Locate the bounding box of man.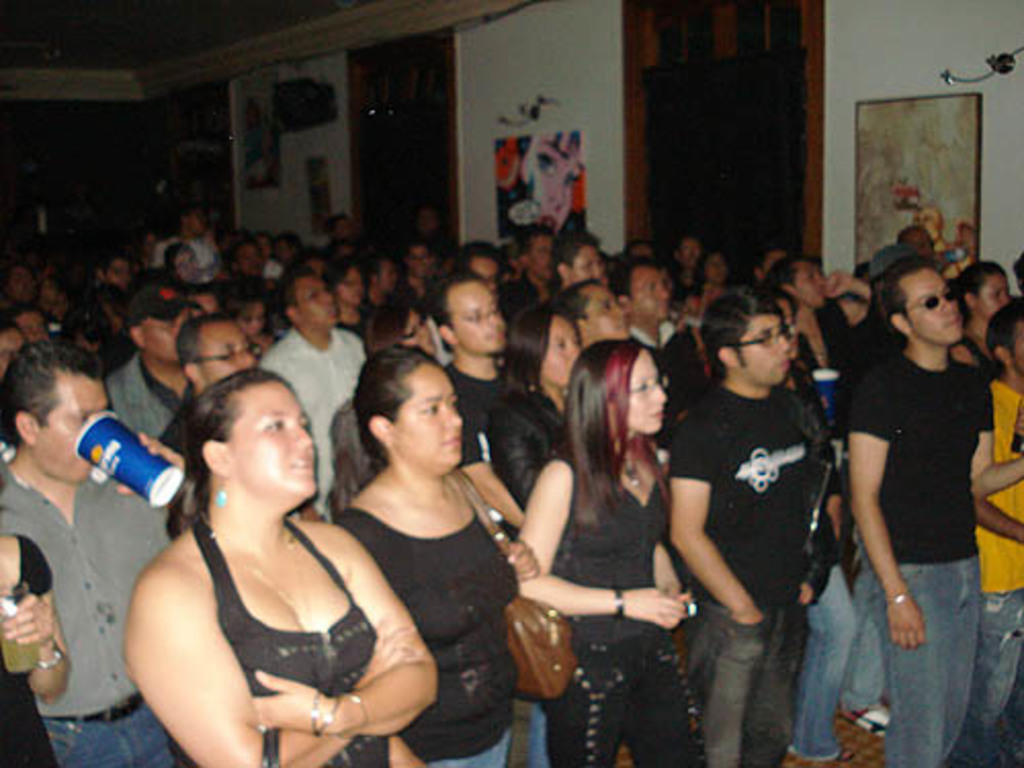
Bounding box: BBox(418, 260, 535, 532).
